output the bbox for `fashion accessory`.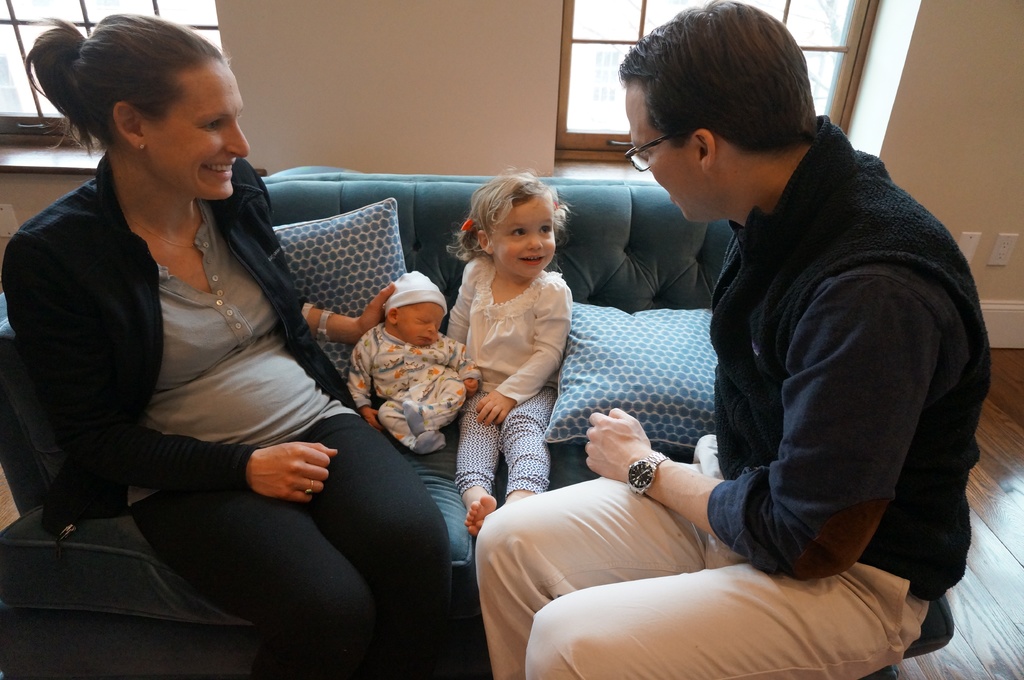
locate(319, 311, 330, 340).
